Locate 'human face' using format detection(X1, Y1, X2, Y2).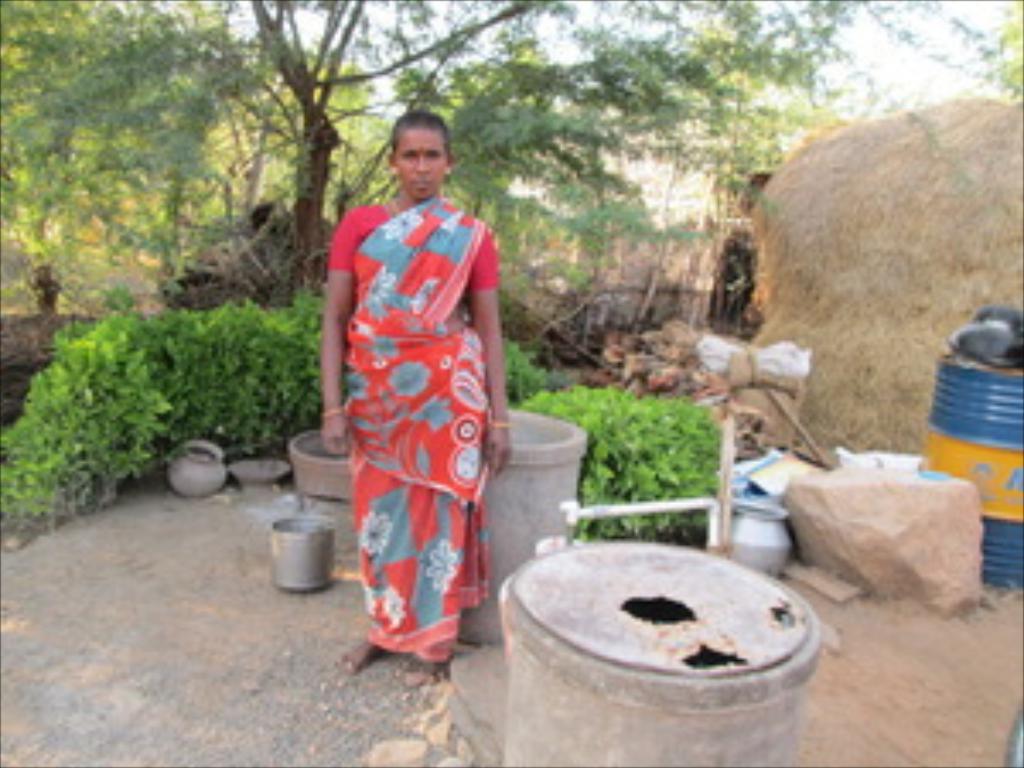
detection(393, 130, 444, 198).
